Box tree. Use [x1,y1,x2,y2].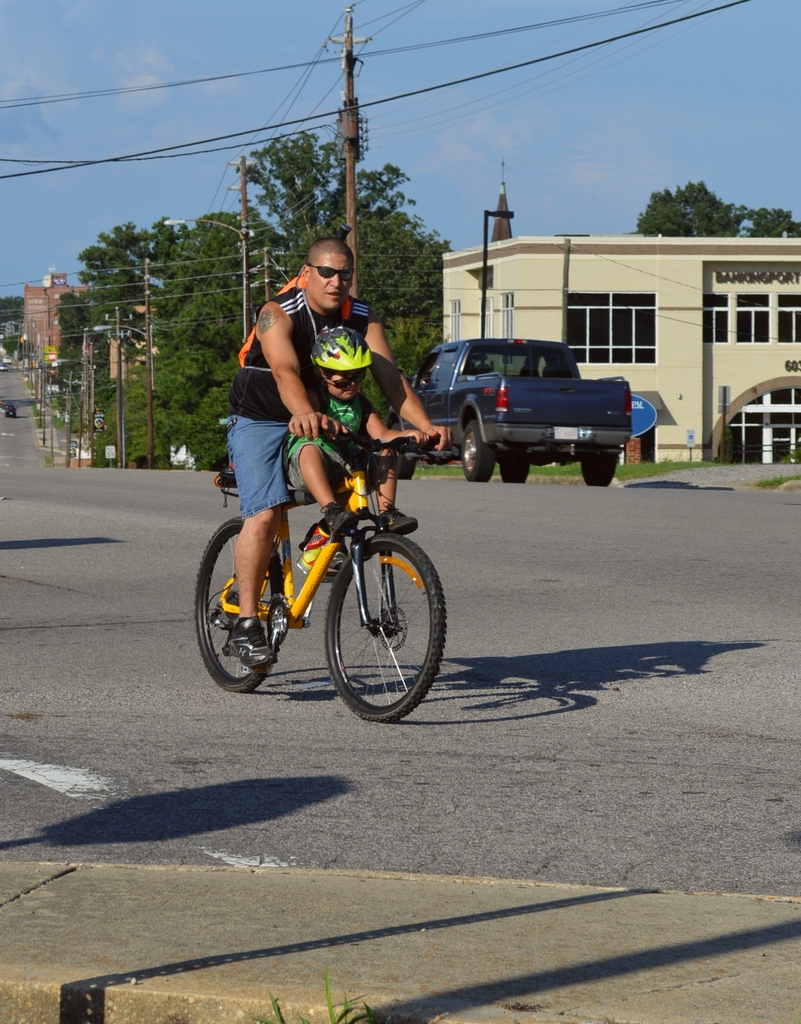
[634,175,748,241].
